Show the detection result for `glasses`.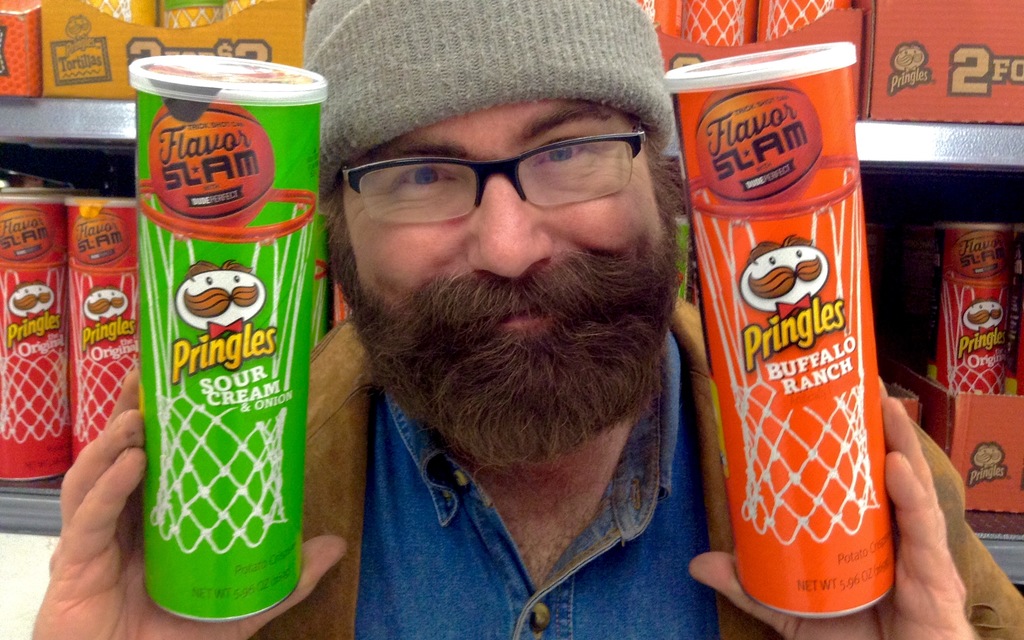
[328, 122, 654, 221].
